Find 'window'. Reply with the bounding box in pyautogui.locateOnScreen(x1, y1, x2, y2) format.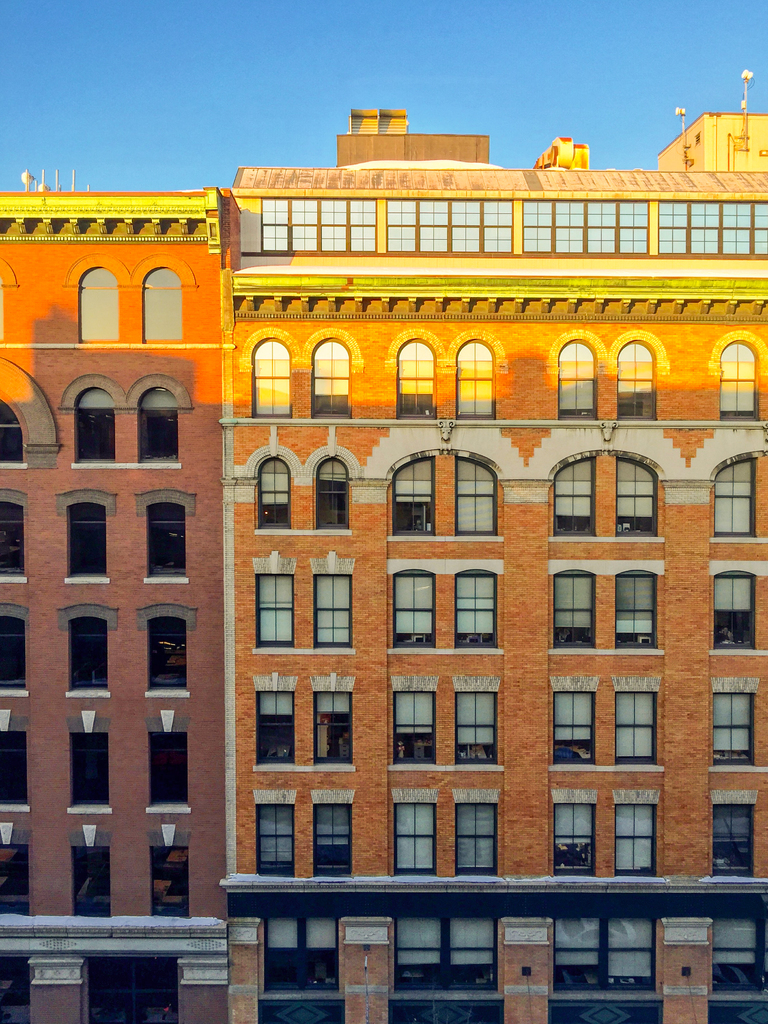
pyautogui.locateOnScreen(0, 842, 26, 916).
